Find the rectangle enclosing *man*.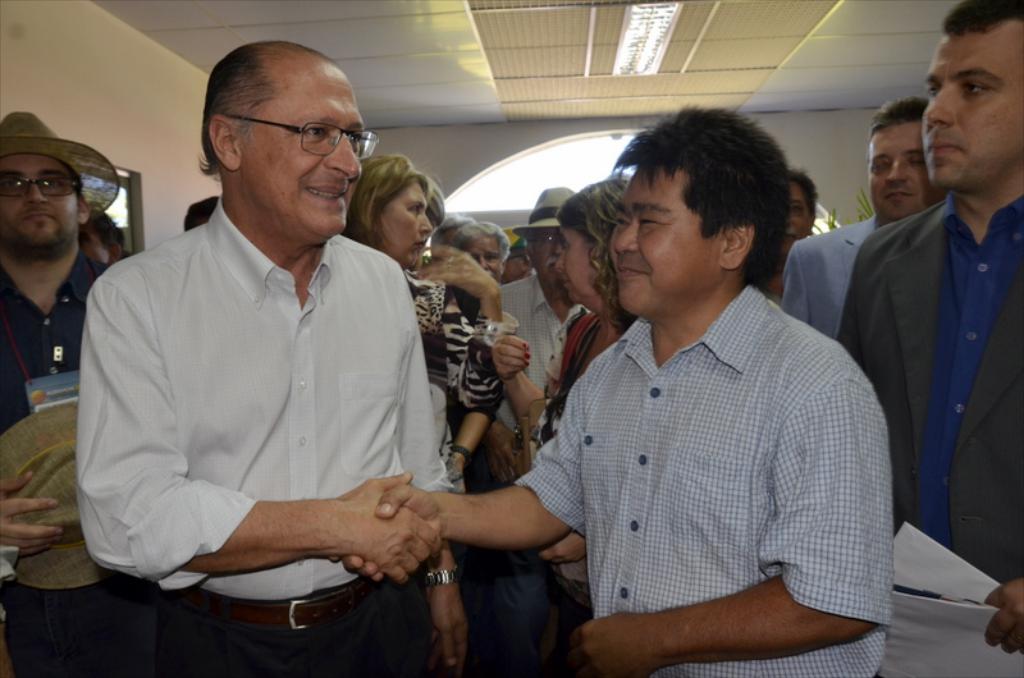
(left=0, top=109, right=141, bottom=677).
